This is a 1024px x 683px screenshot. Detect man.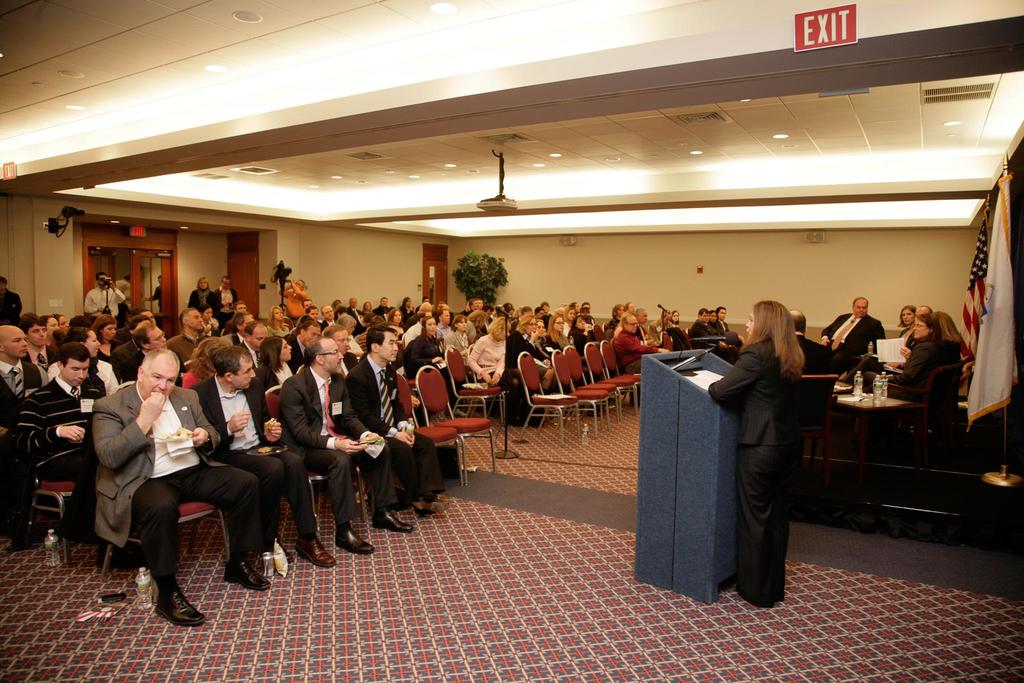
{"left": 785, "top": 309, "right": 839, "bottom": 376}.
